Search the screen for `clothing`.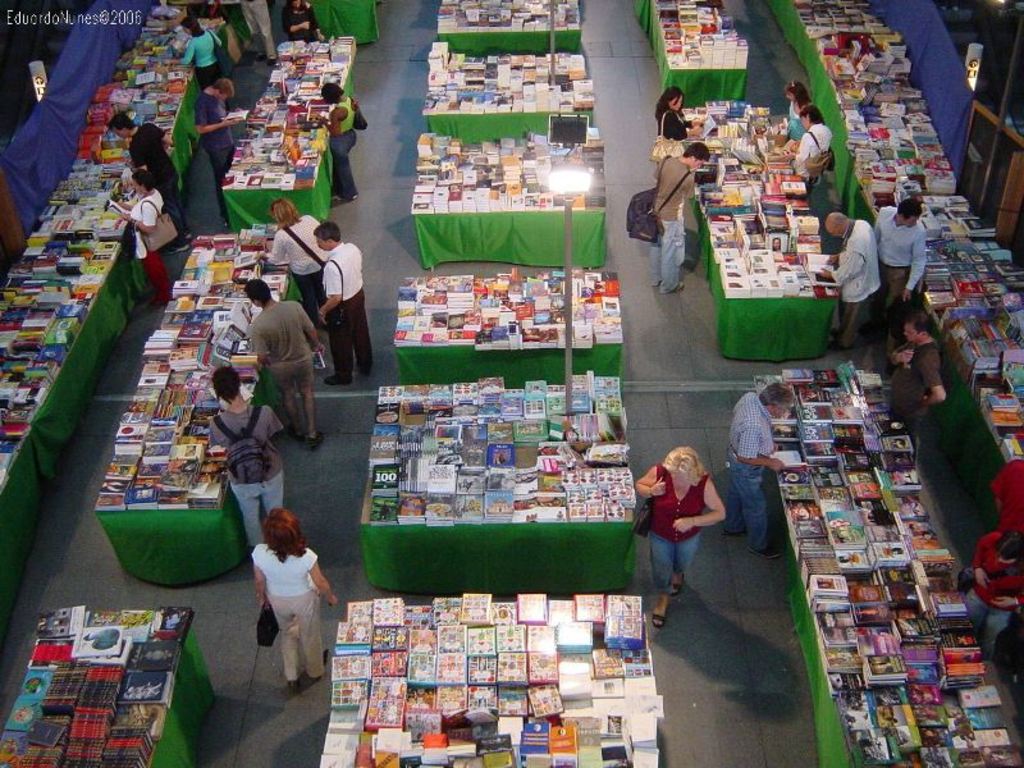
Found at l=887, t=325, r=948, b=442.
